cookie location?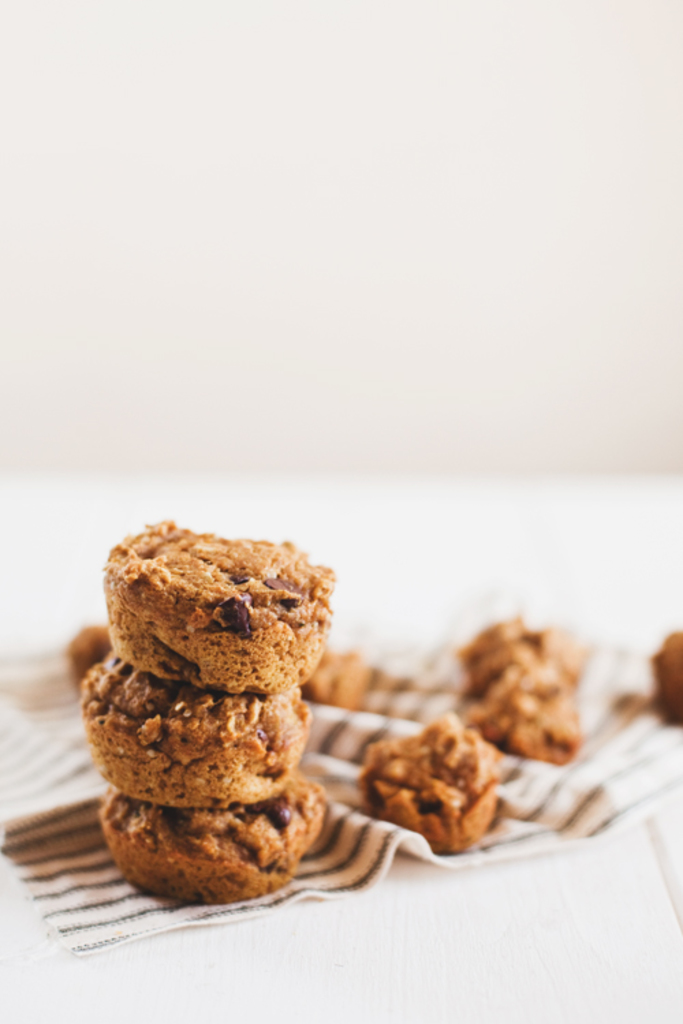
l=458, t=614, r=593, b=771
